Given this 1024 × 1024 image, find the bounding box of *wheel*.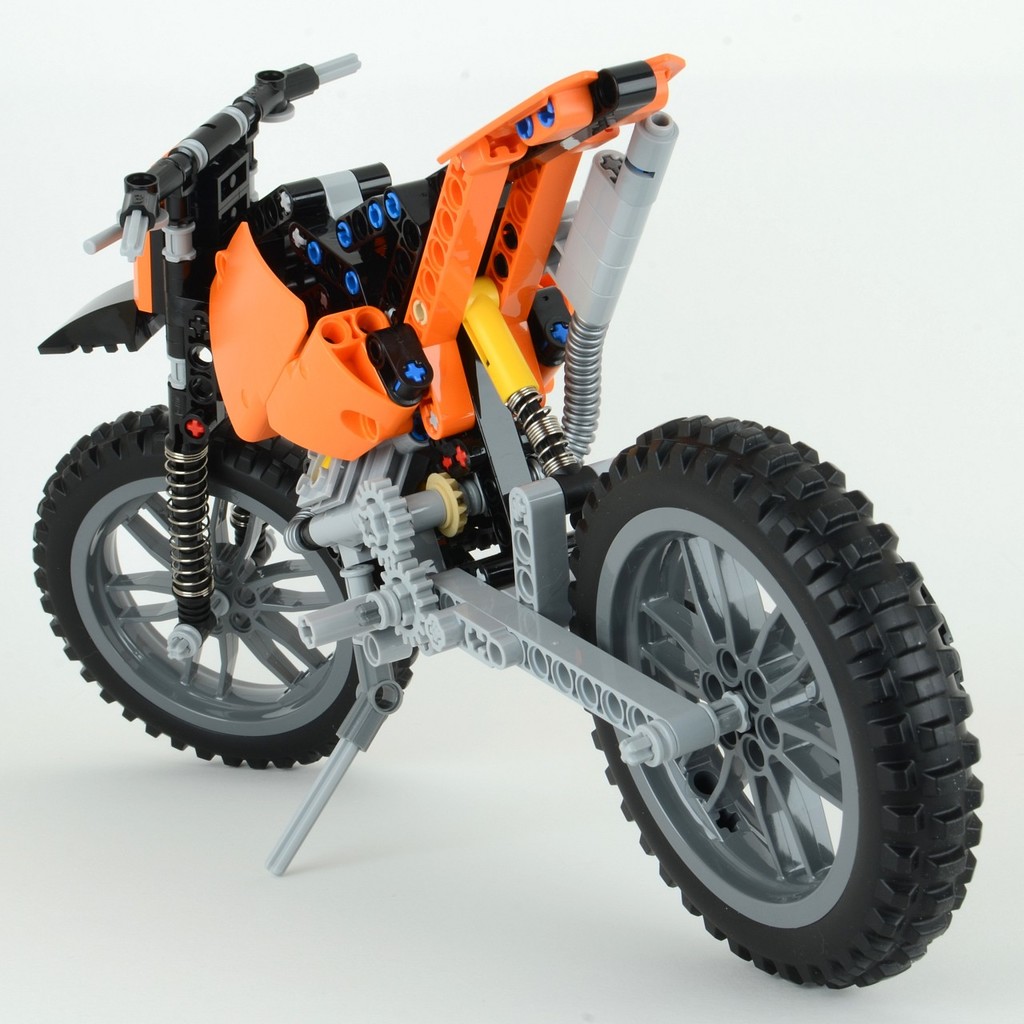
[556,443,972,1004].
